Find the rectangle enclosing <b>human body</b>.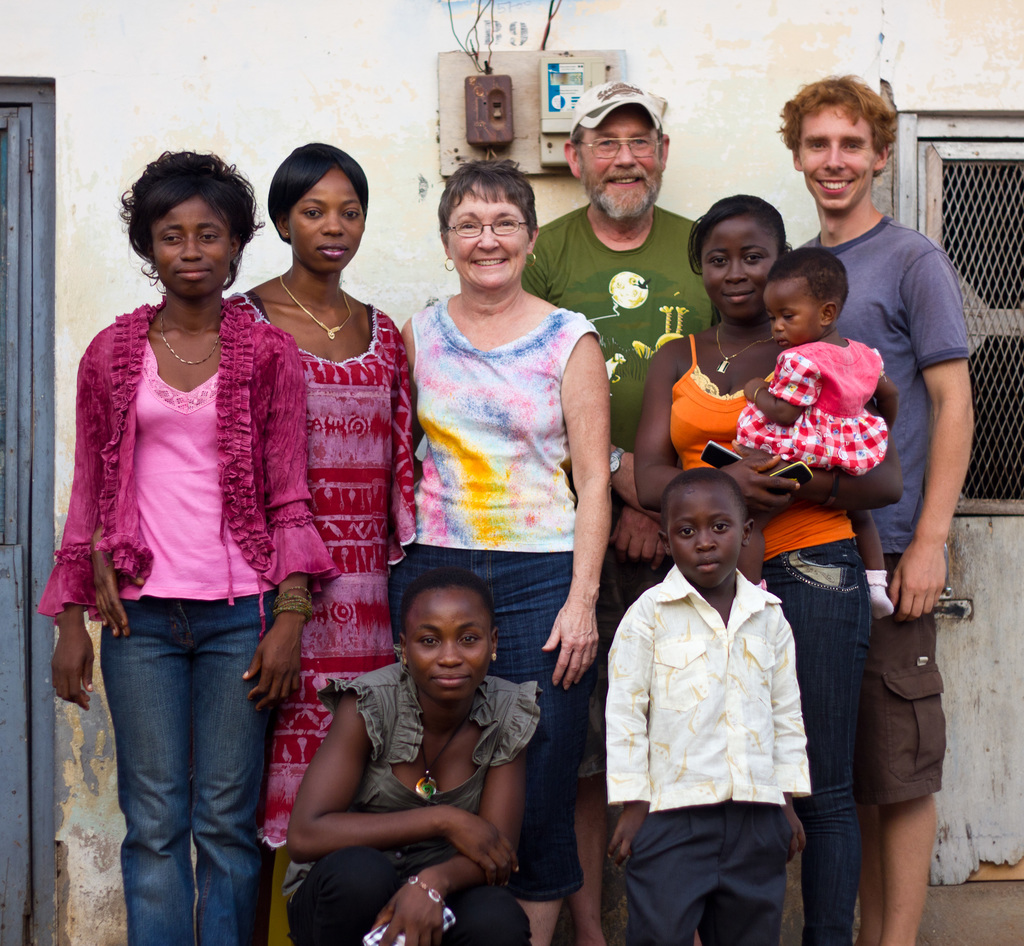
select_region(227, 136, 427, 936).
